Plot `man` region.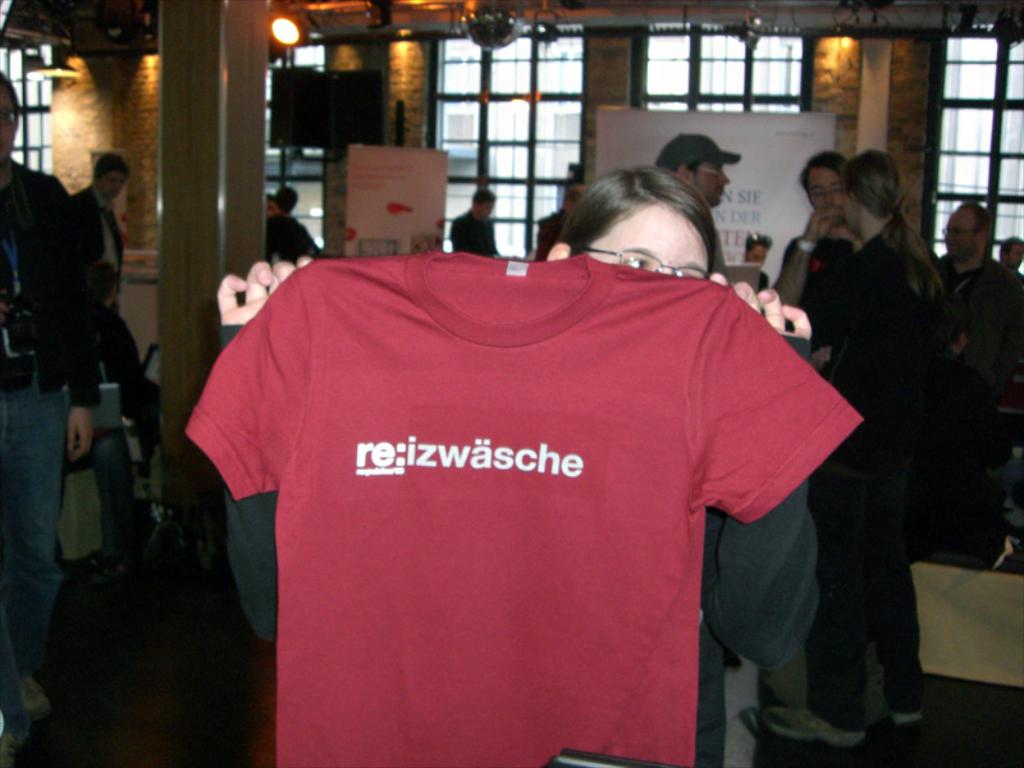
Plotted at [449,184,497,257].
